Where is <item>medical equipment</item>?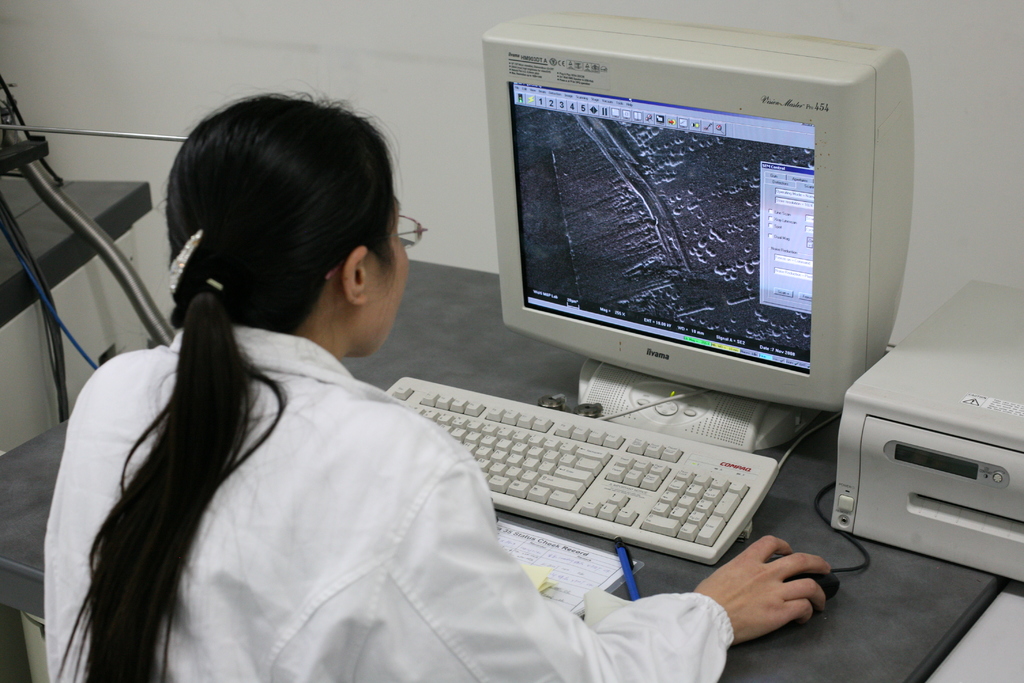
(382, 4, 913, 567).
